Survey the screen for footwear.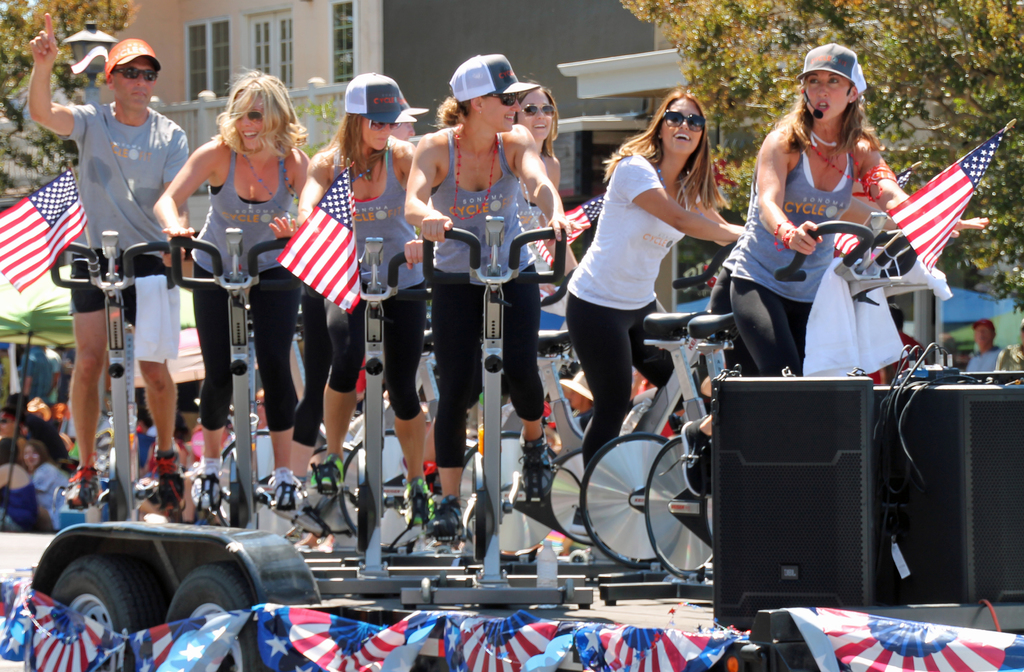
Survey found: bbox=[59, 462, 102, 509].
